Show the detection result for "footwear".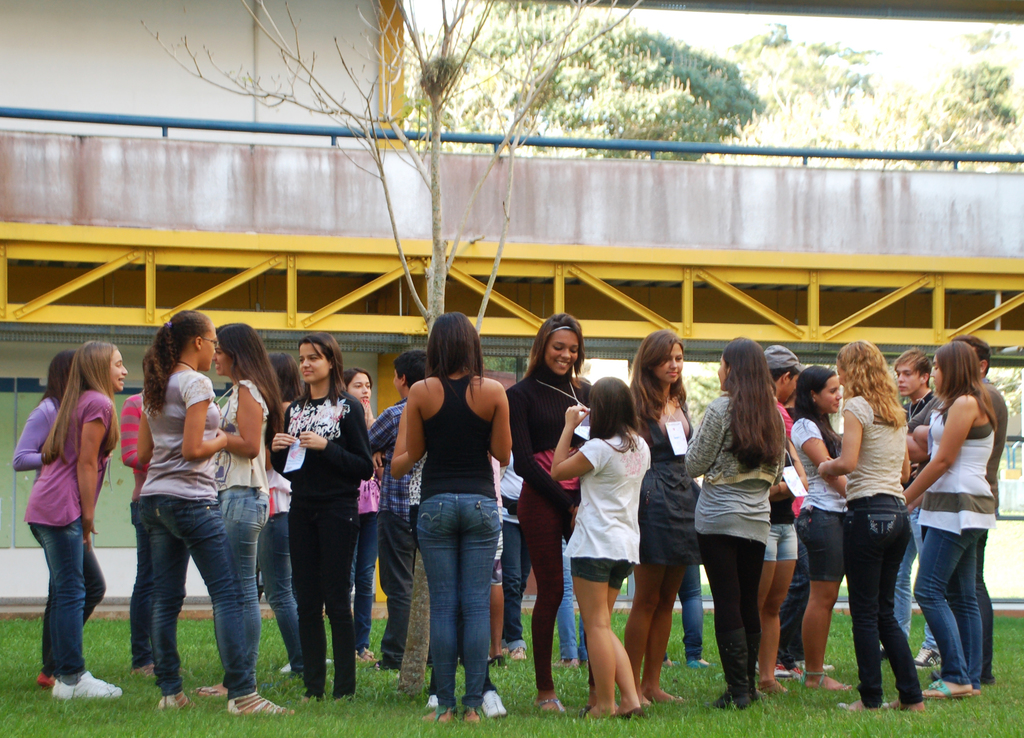
box=[278, 661, 294, 673].
